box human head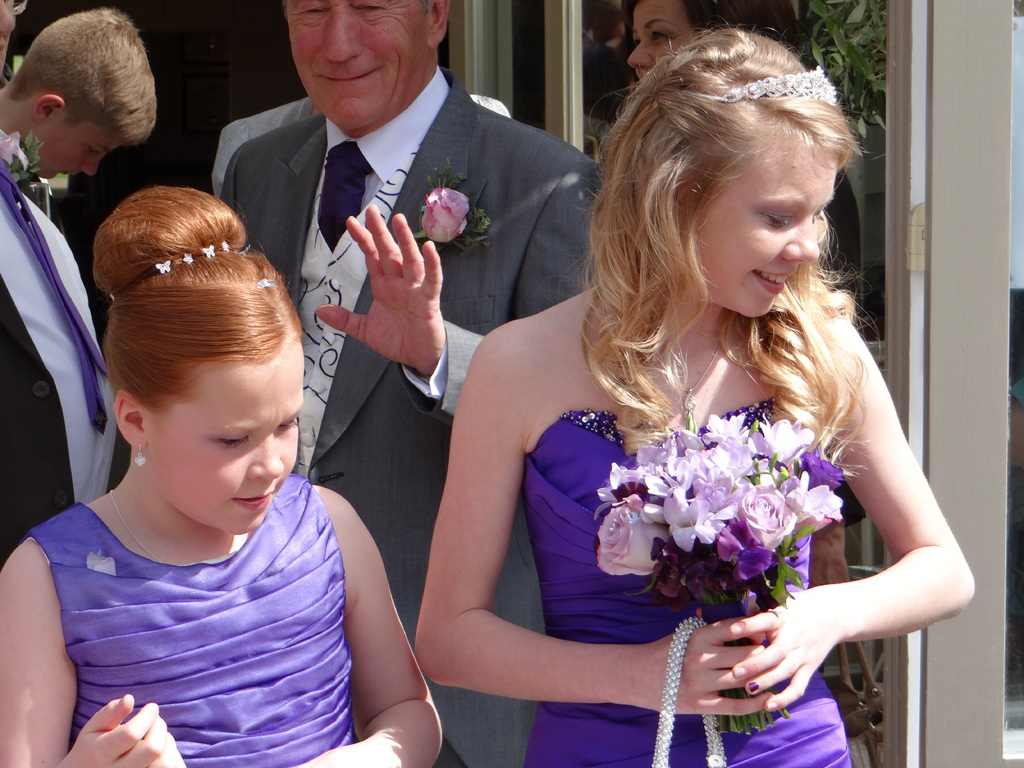
region(280, 0, 451, 131)
